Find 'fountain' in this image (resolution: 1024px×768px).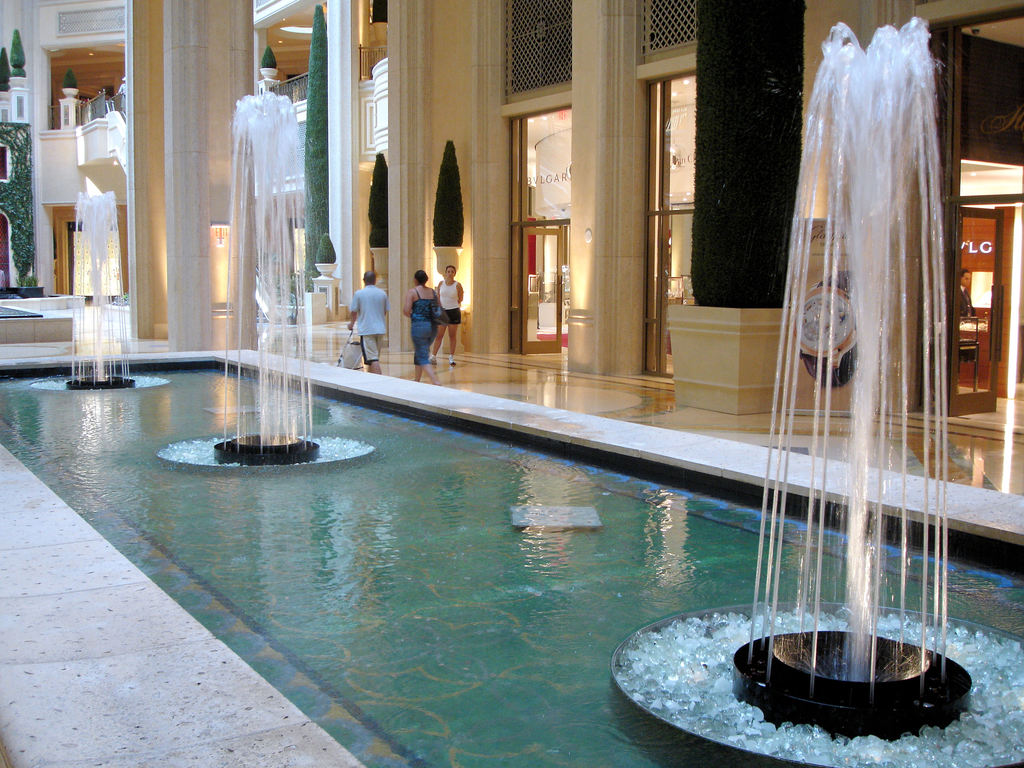
BBox(202, 84, 344, 484).
